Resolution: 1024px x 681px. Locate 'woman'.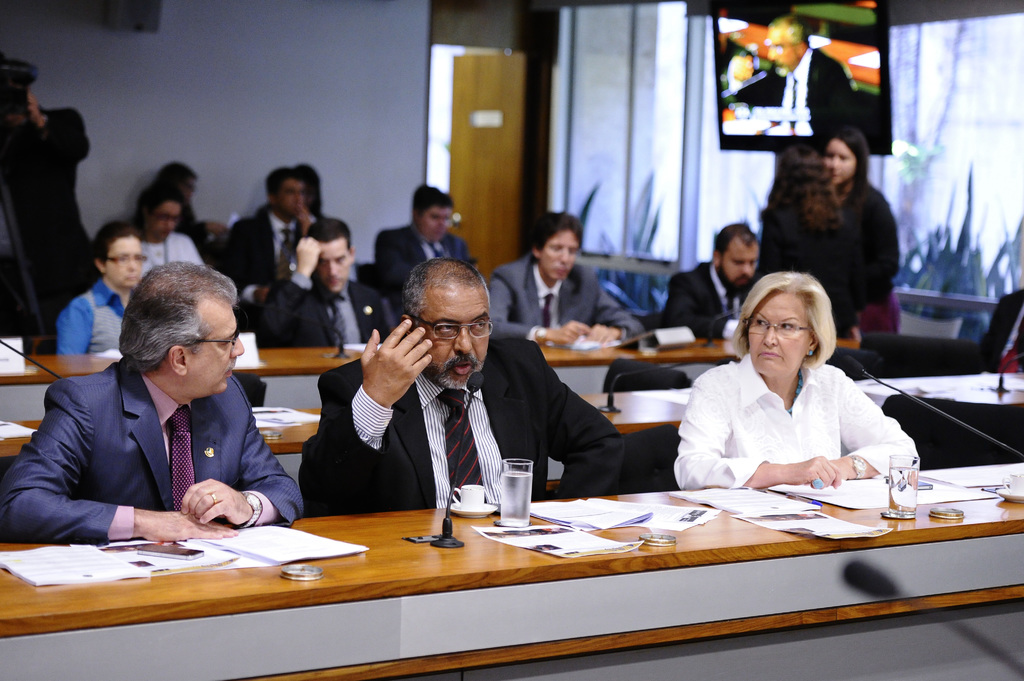
box=[755, 121, 862, 330].
